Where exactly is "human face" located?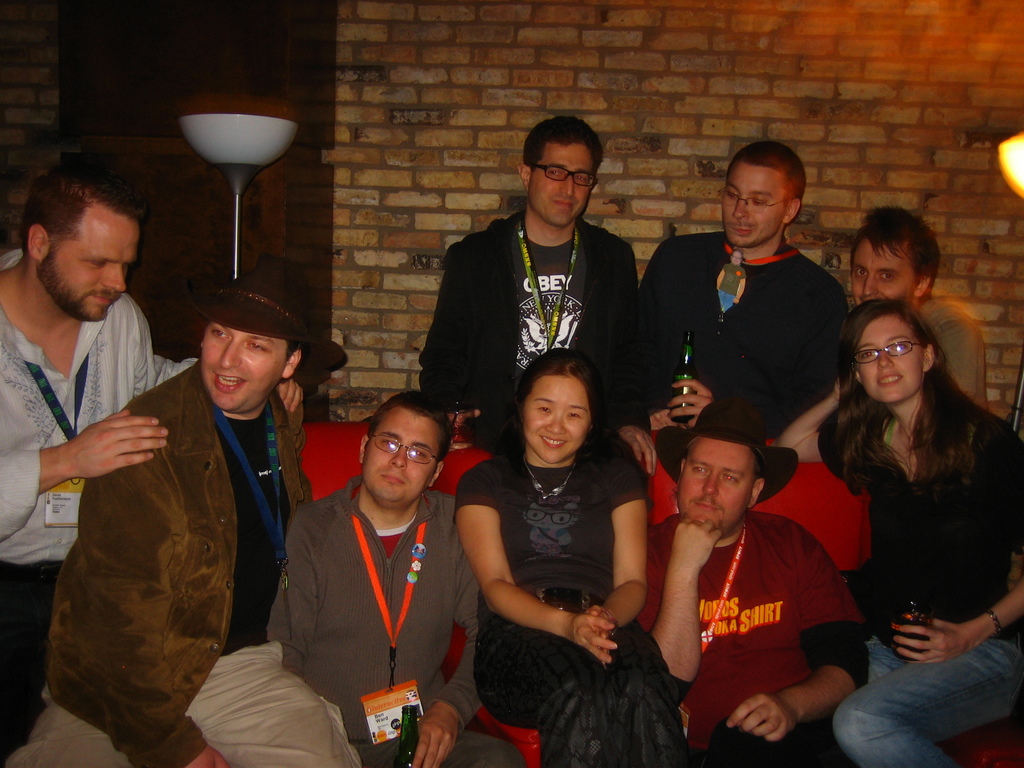
Its bounding box is locate(723, 163, 787, 248).
